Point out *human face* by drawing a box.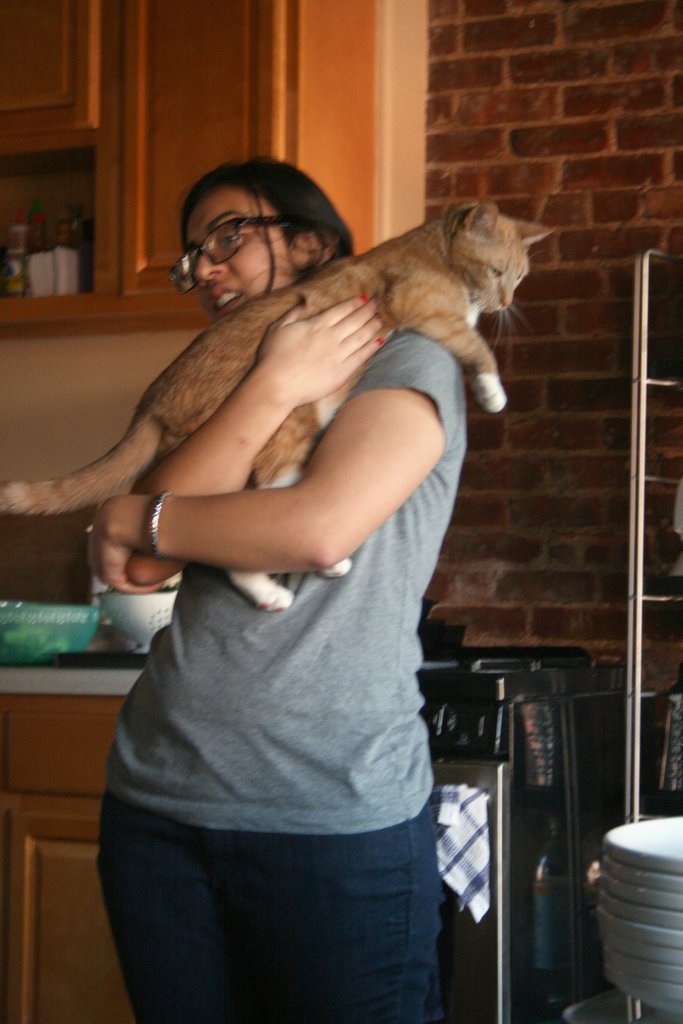
<region>177, 182, 301, 321</region>.
